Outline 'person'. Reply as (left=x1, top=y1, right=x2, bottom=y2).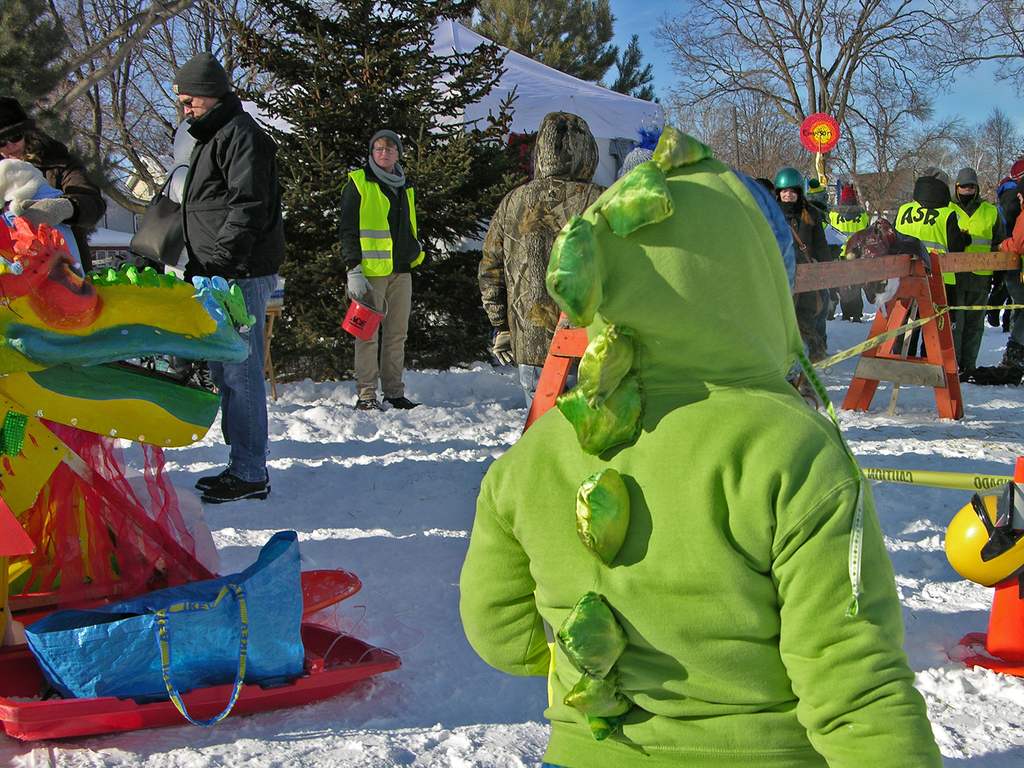
(left=0, top=88, right=111, bottom=278).
